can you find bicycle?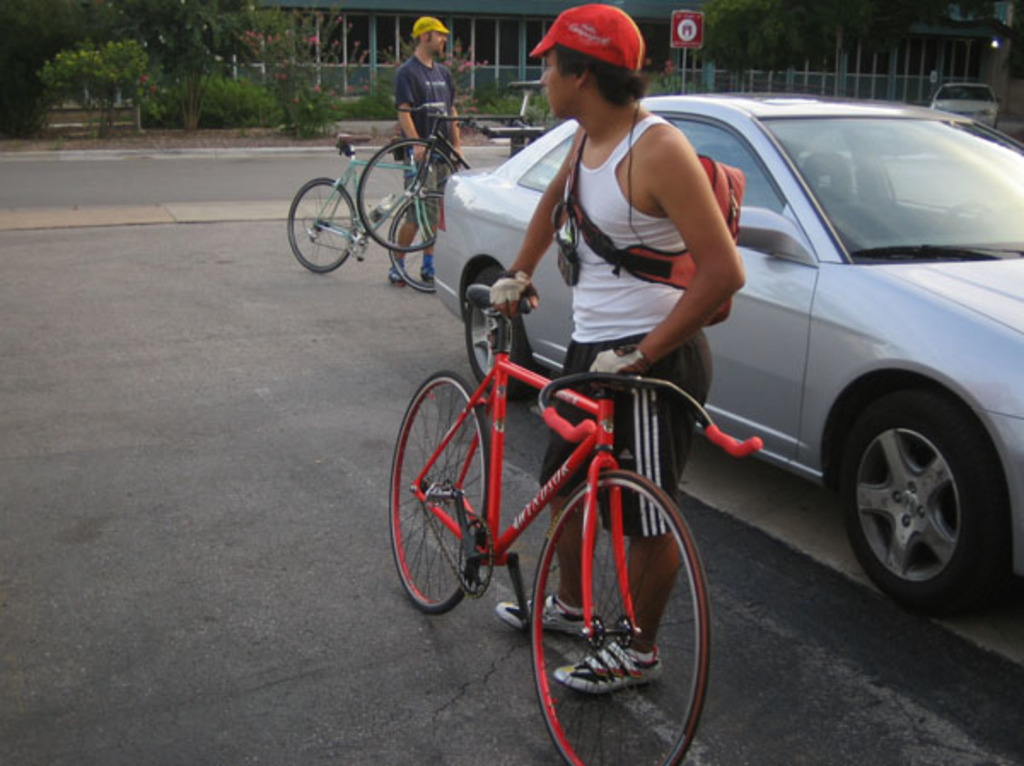
Yes, bounding box: (left=285, top=128, right=463, bottom=293).
